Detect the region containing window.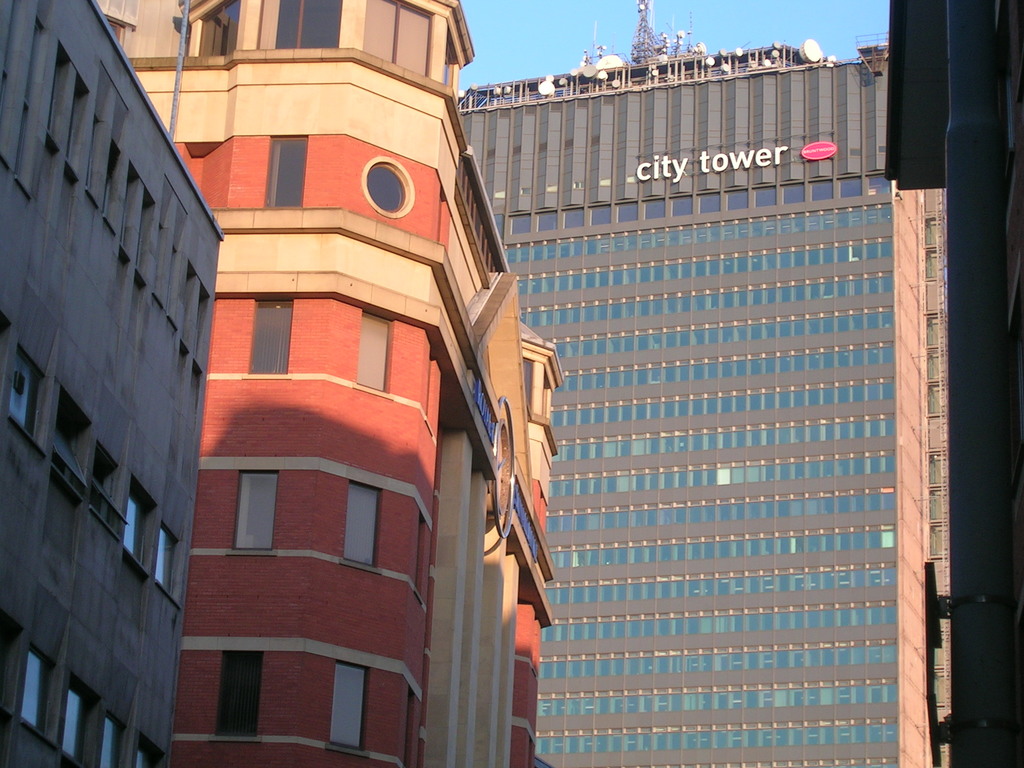
<region>358, 0, 432, 79</region>.
